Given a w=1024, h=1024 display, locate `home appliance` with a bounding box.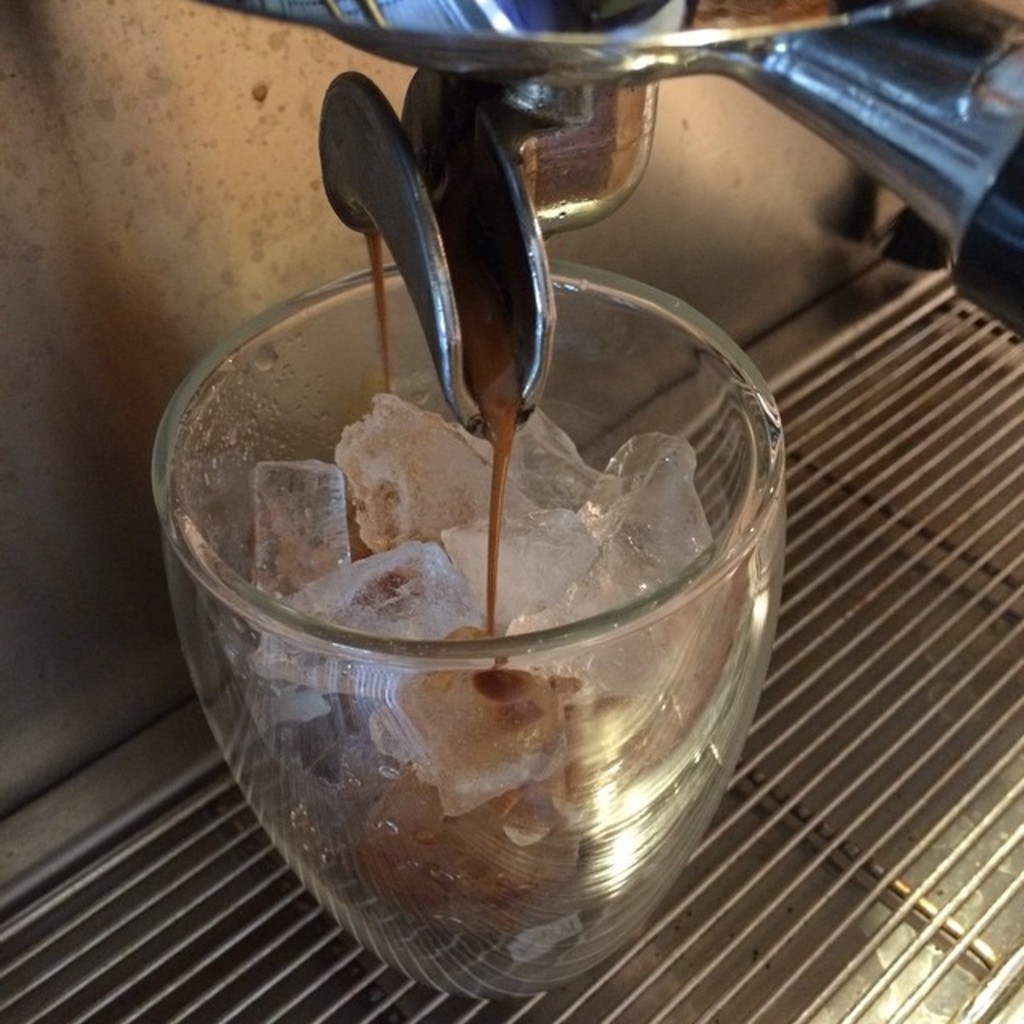
Located: 0,0,1022,1022.
